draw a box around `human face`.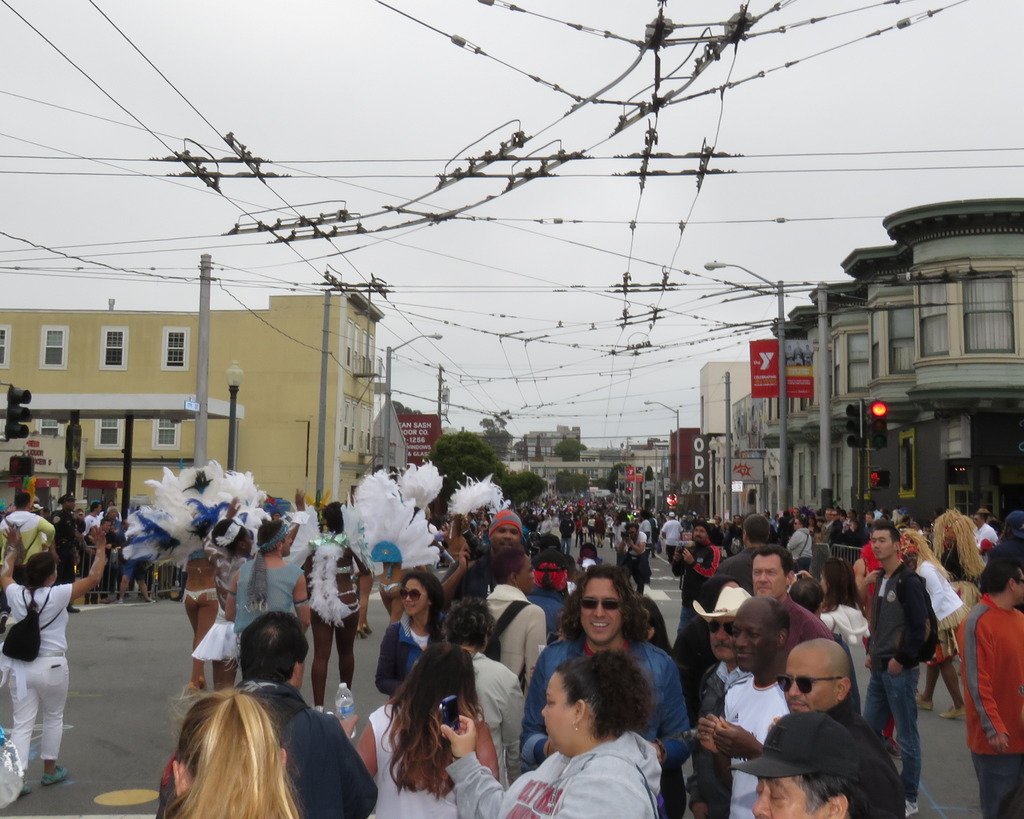
[left=793, top=519, right=800, bottom=528].
